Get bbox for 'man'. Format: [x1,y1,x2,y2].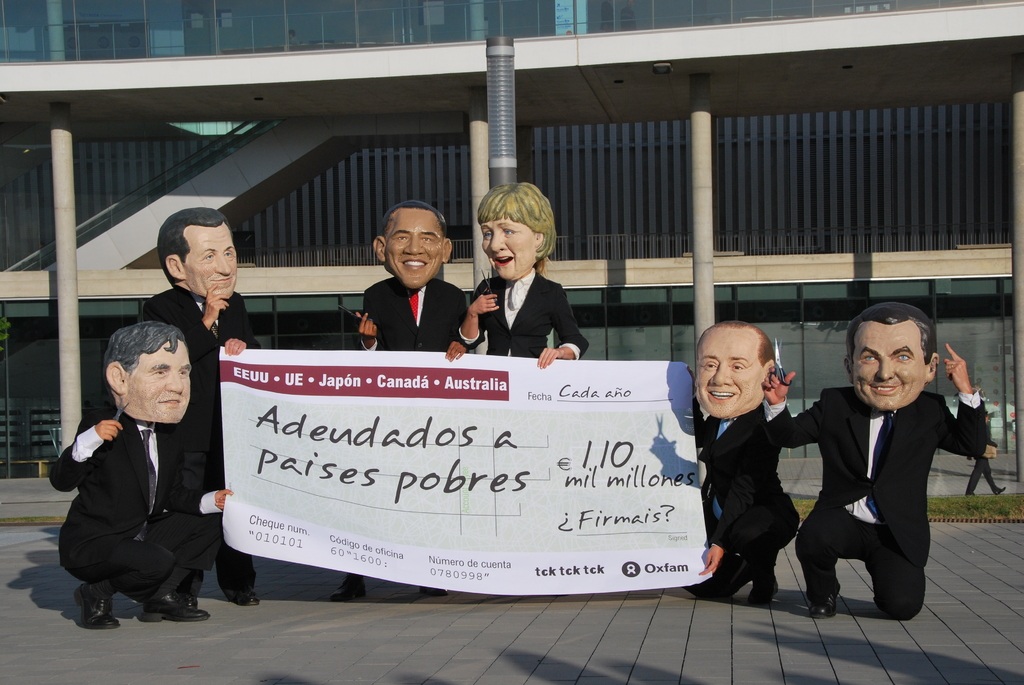
[141,207,262,608].
